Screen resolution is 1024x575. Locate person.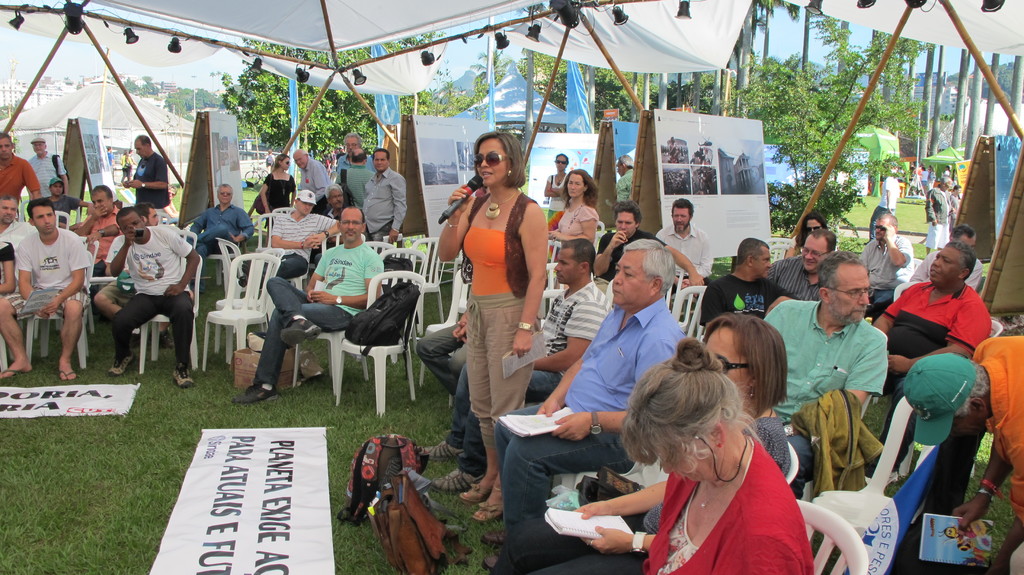
box=[652, 198, 705, 285].
